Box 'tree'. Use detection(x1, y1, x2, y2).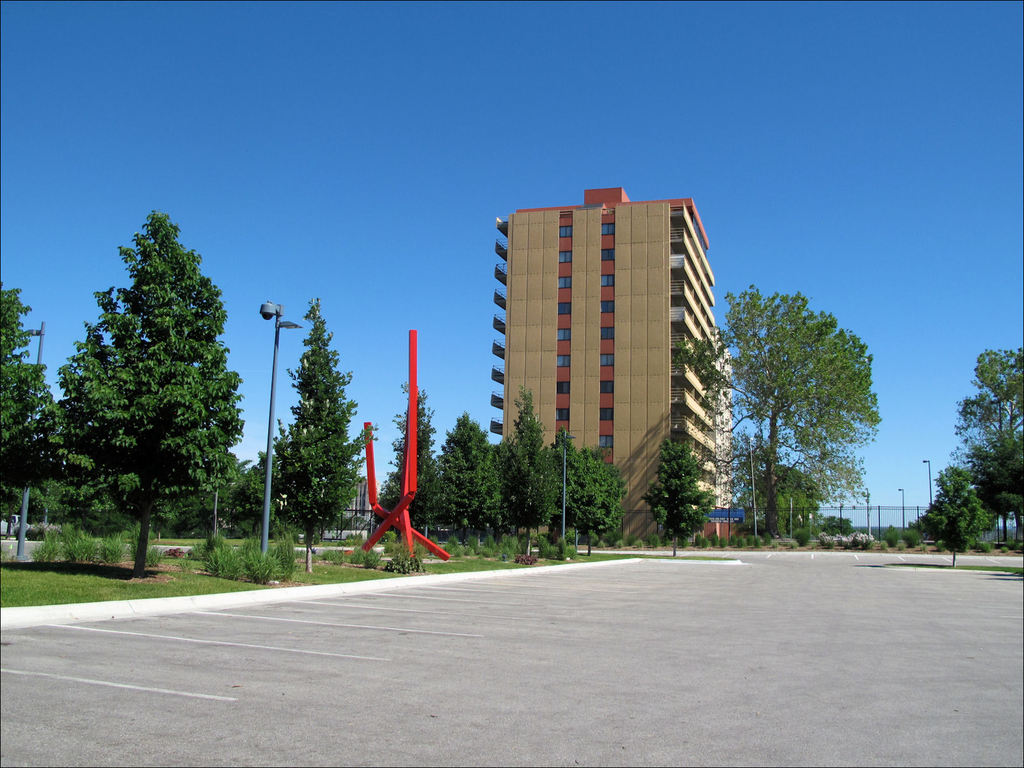
detection(232, 446, 279, 543).
